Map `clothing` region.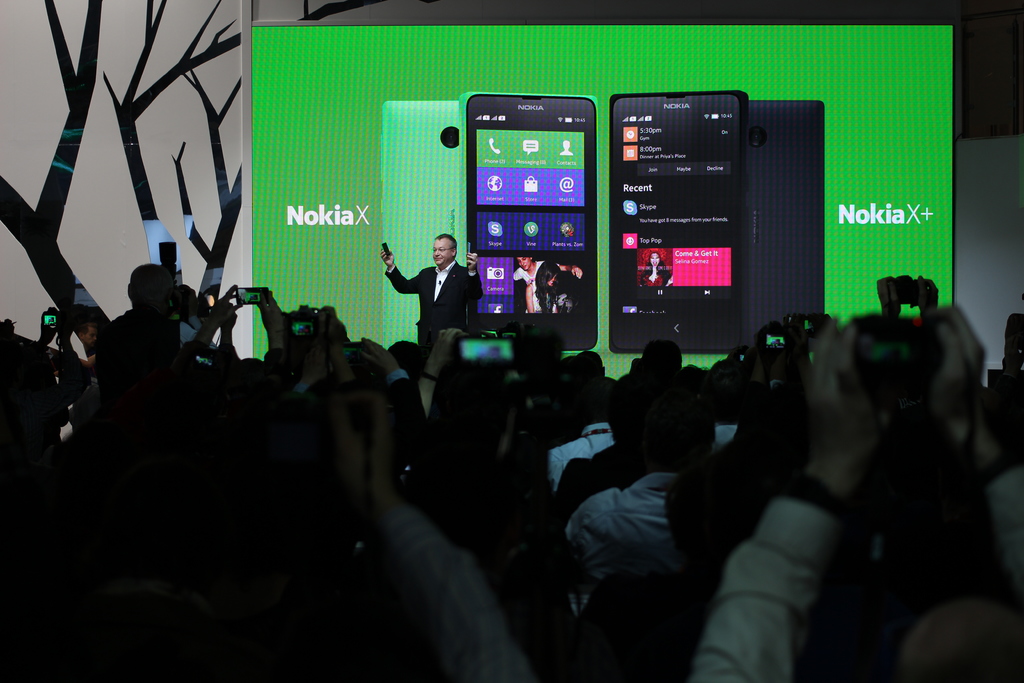
Mapped to rect(383, 264, 488, 343).
